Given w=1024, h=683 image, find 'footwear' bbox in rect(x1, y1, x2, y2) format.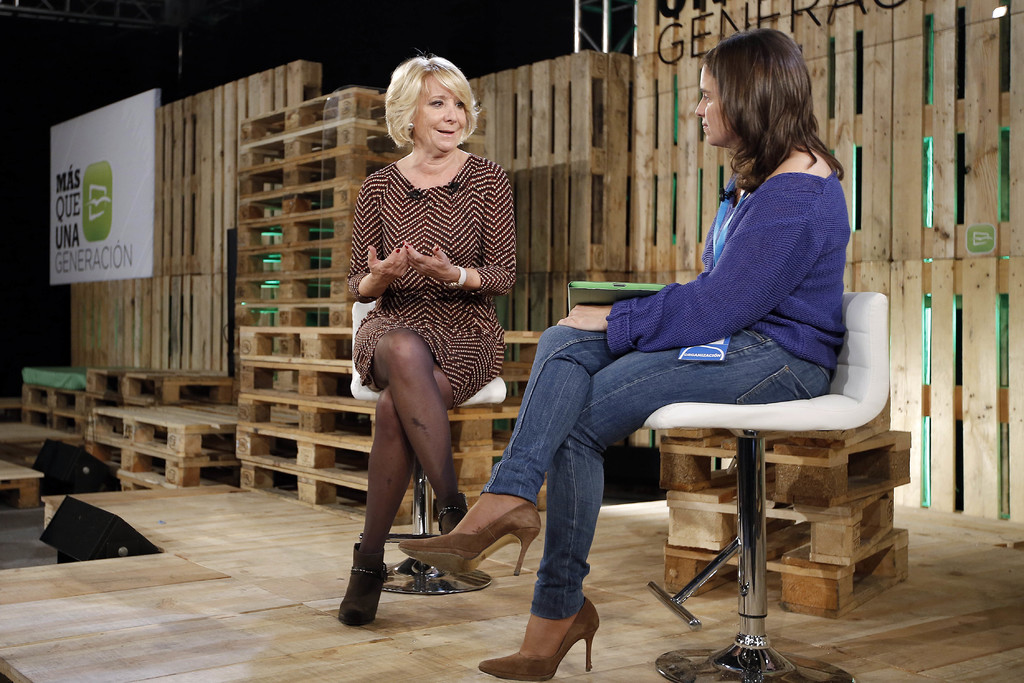
rect(434, 491, 472, 534).
